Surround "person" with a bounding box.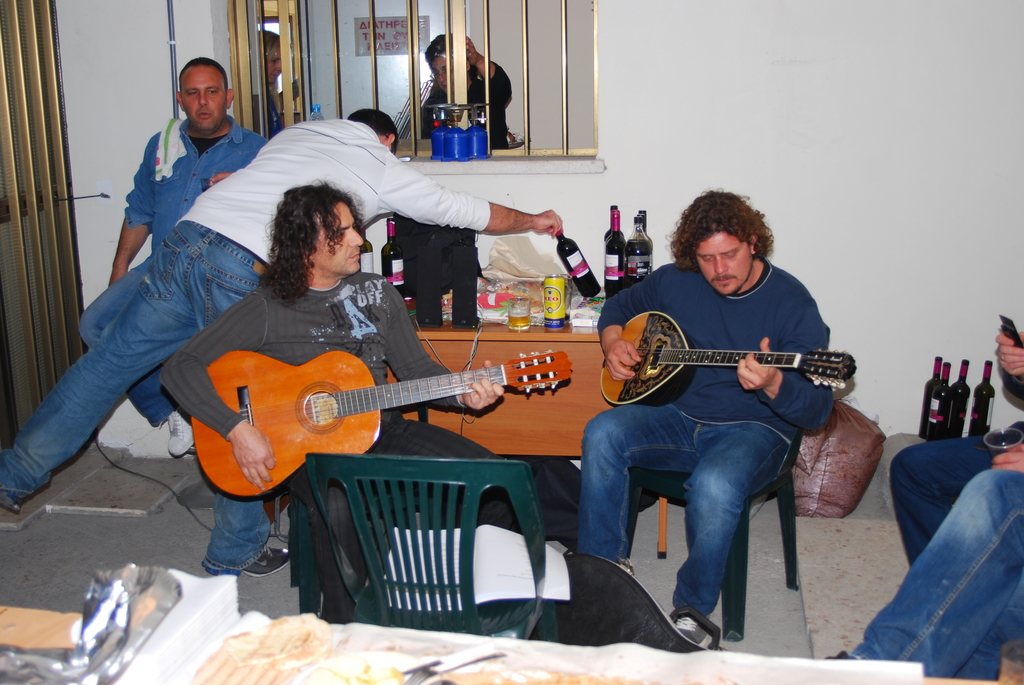
[600, 191, 835, 648].
